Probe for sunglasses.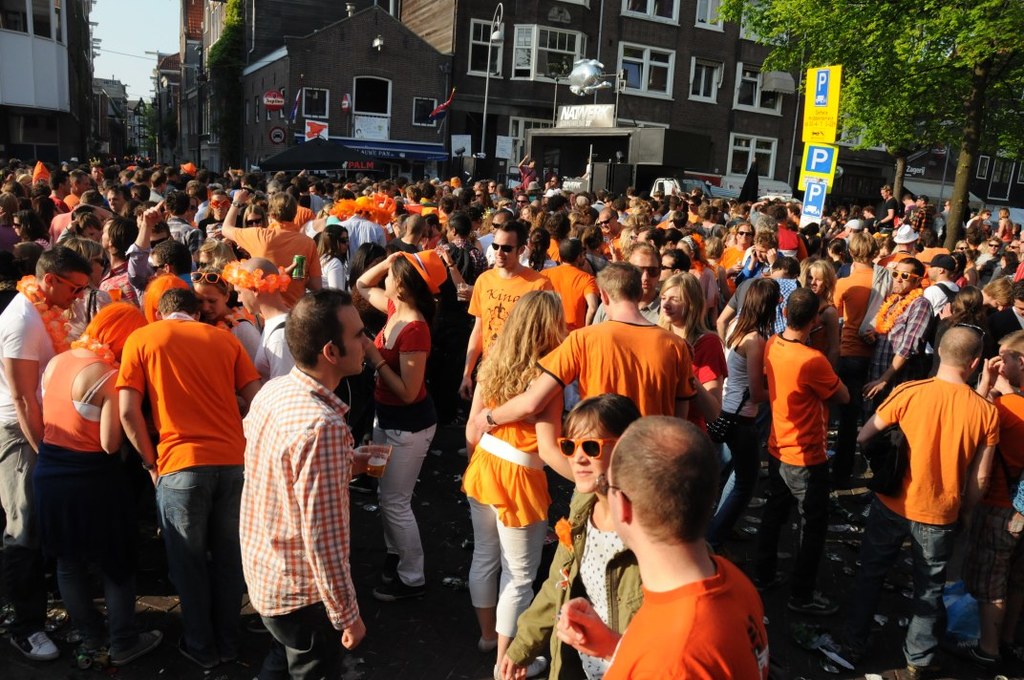
Probe result: 892:271:918:276.
